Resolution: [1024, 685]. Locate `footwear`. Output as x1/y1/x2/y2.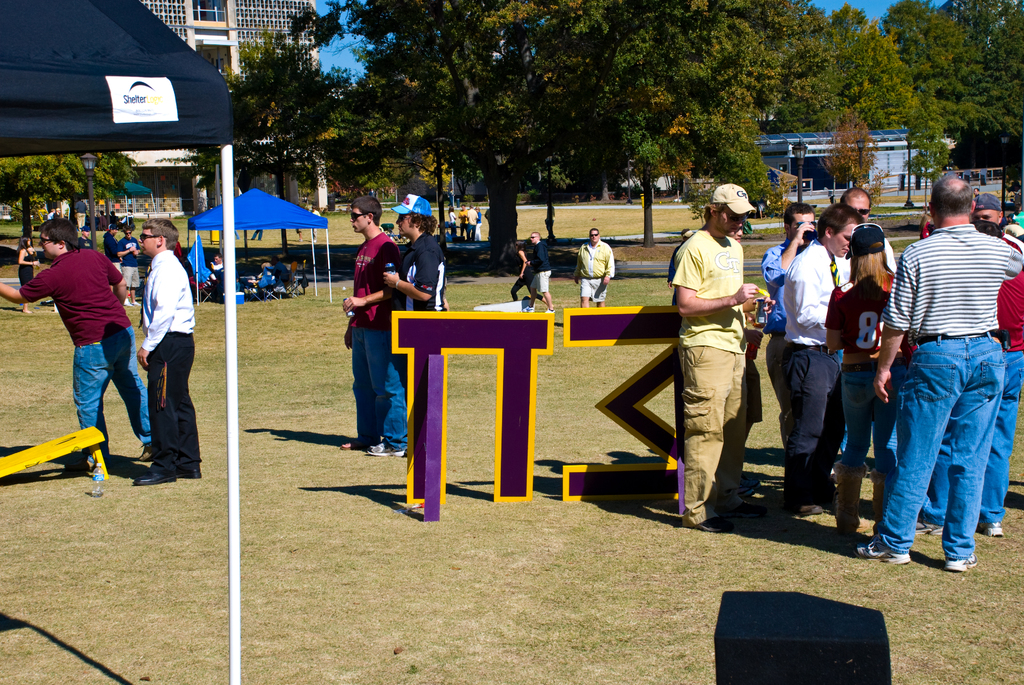
133/461/178/488.
